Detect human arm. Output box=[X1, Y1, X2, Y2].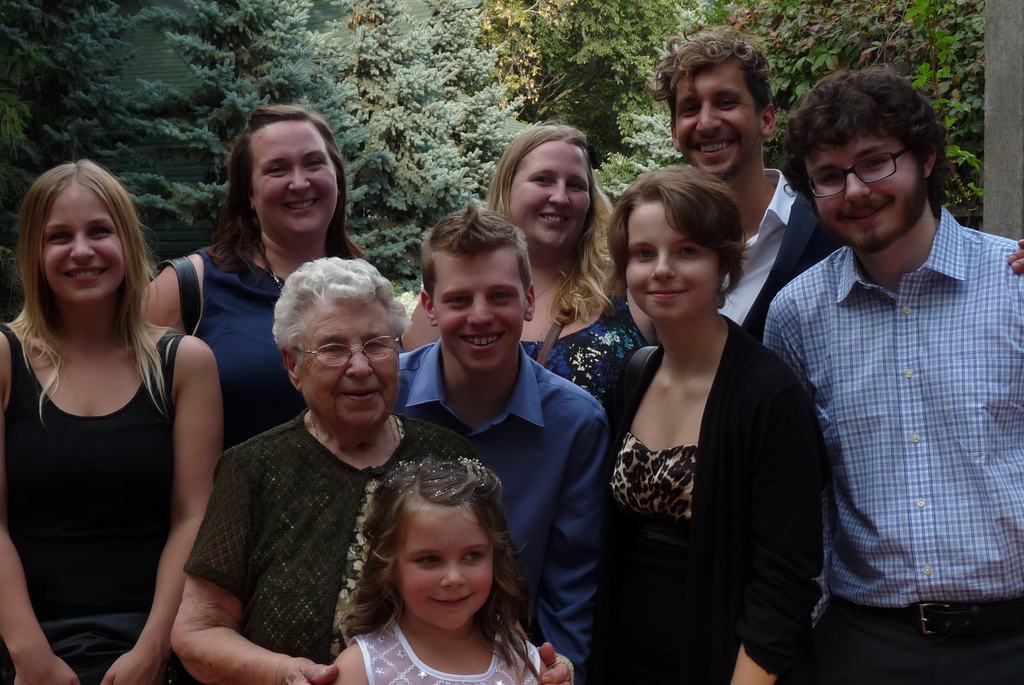
box=[0, 346, 79, 684].
